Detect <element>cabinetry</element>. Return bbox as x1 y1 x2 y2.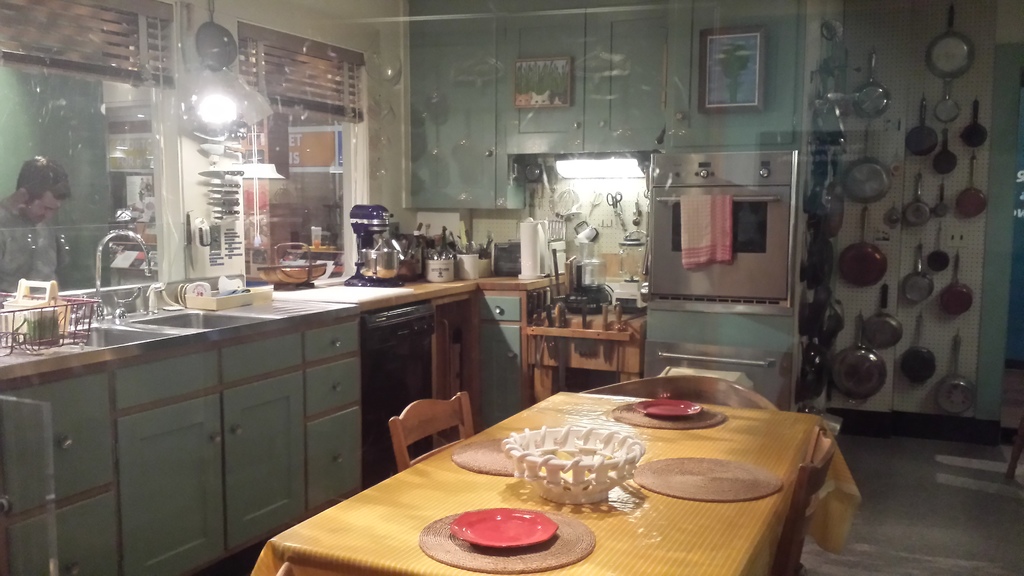
502 10 668 166.
